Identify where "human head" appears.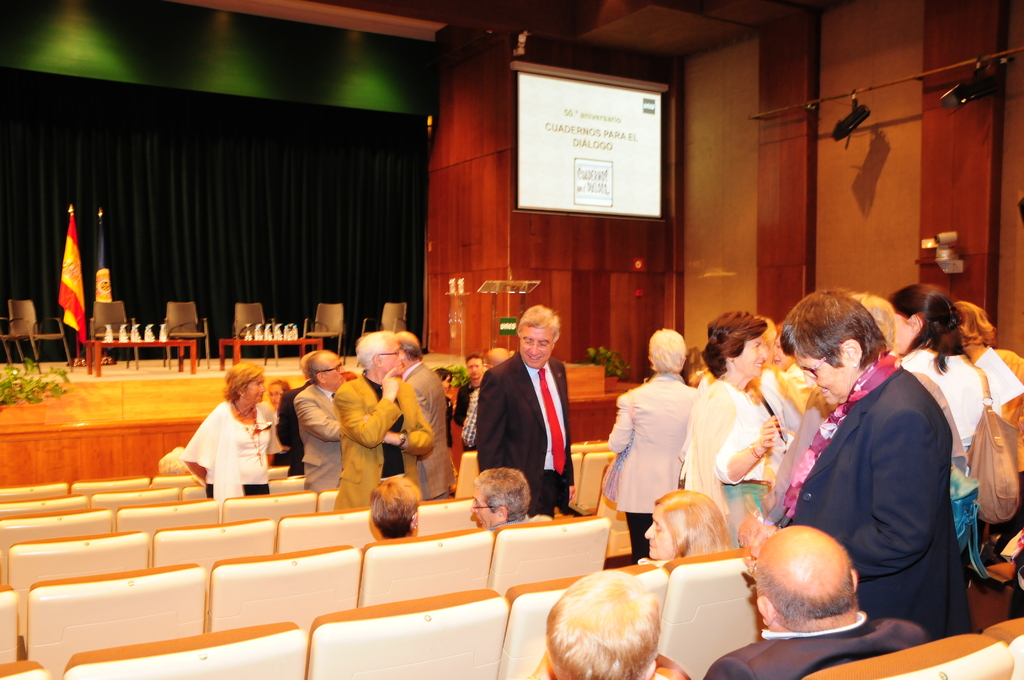
Appears at 466, 353, 486, 380.
